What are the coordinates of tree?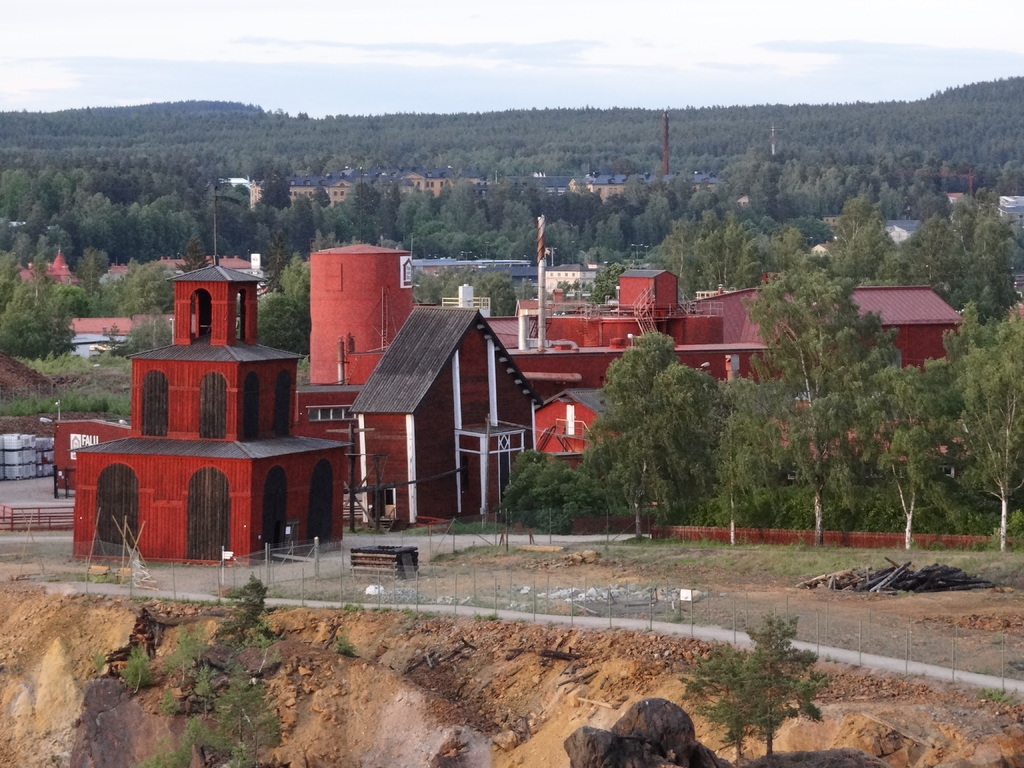
crop(527, 189, 602, 227).
